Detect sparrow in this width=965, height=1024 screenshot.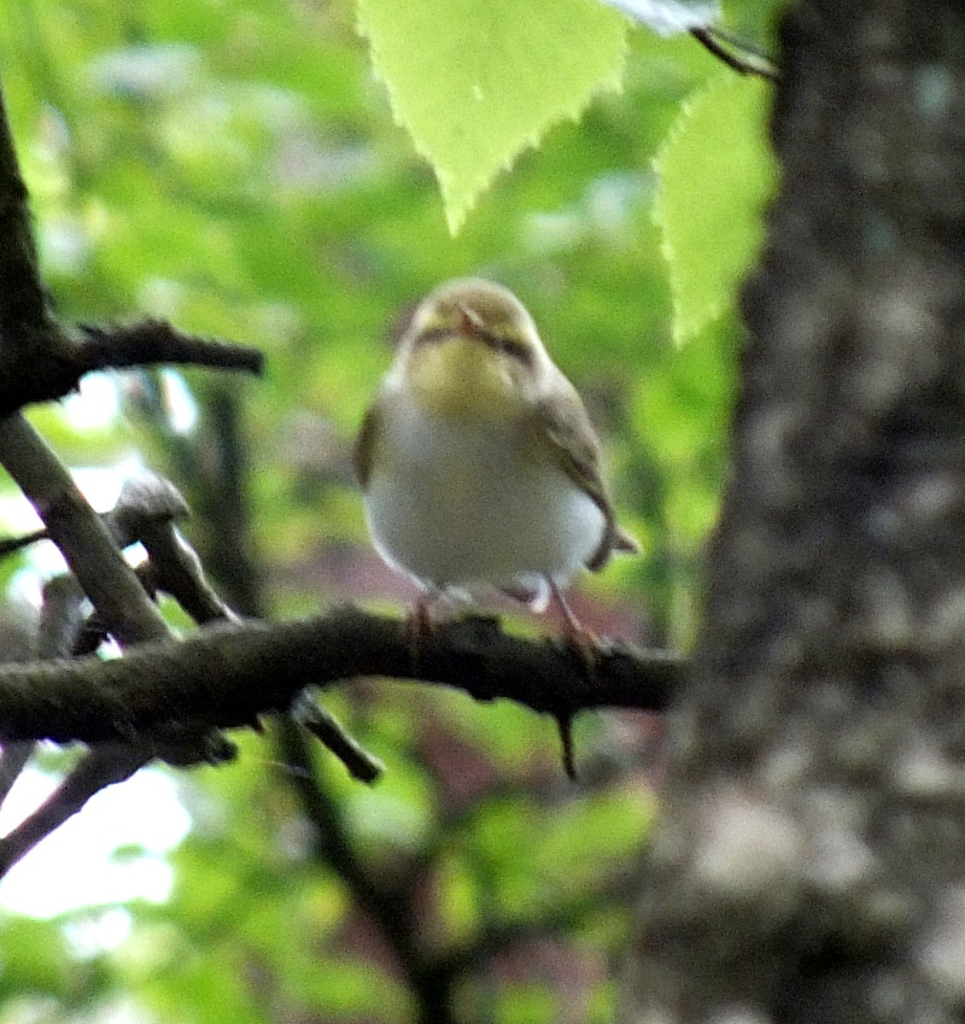
Detection: <box>329,263,643,720</box>.
